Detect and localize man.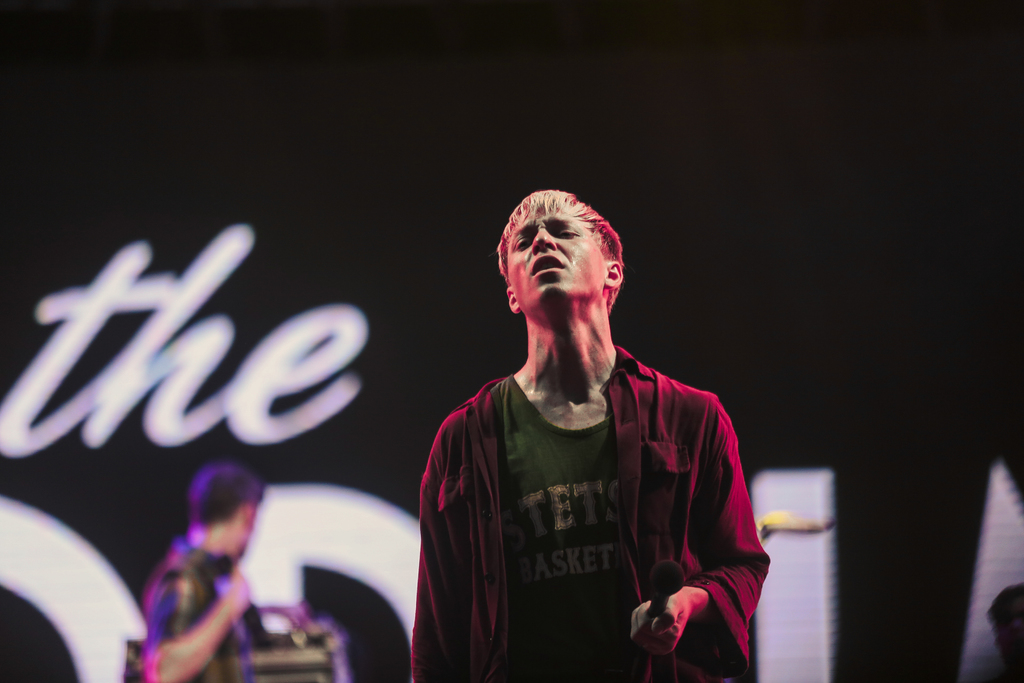
Localized at bbox=(138, 461, 264, 682).
